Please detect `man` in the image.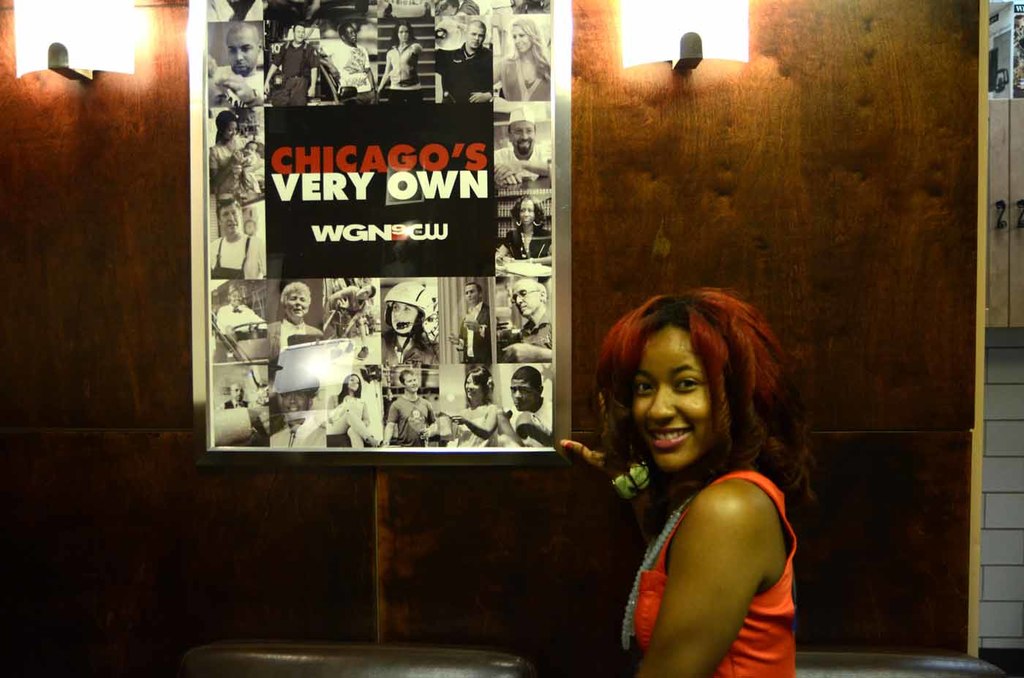
496/110/550/187.
